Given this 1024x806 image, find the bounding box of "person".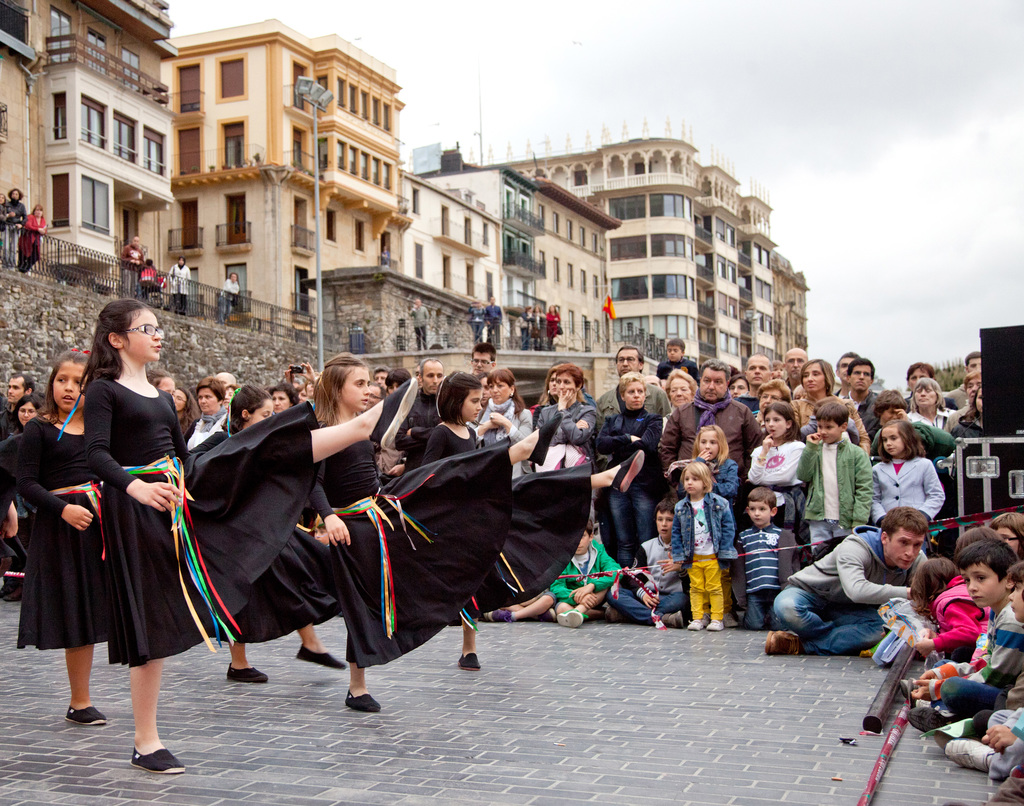
661:460:728:636.
